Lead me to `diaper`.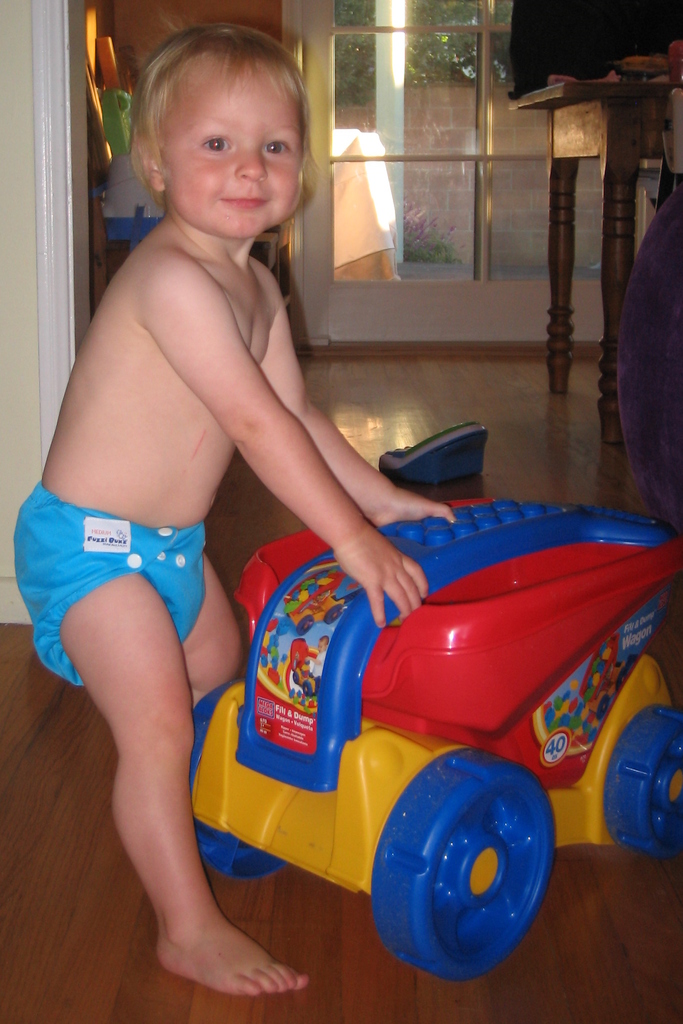
Lead to (10, 487, 206, 685).
